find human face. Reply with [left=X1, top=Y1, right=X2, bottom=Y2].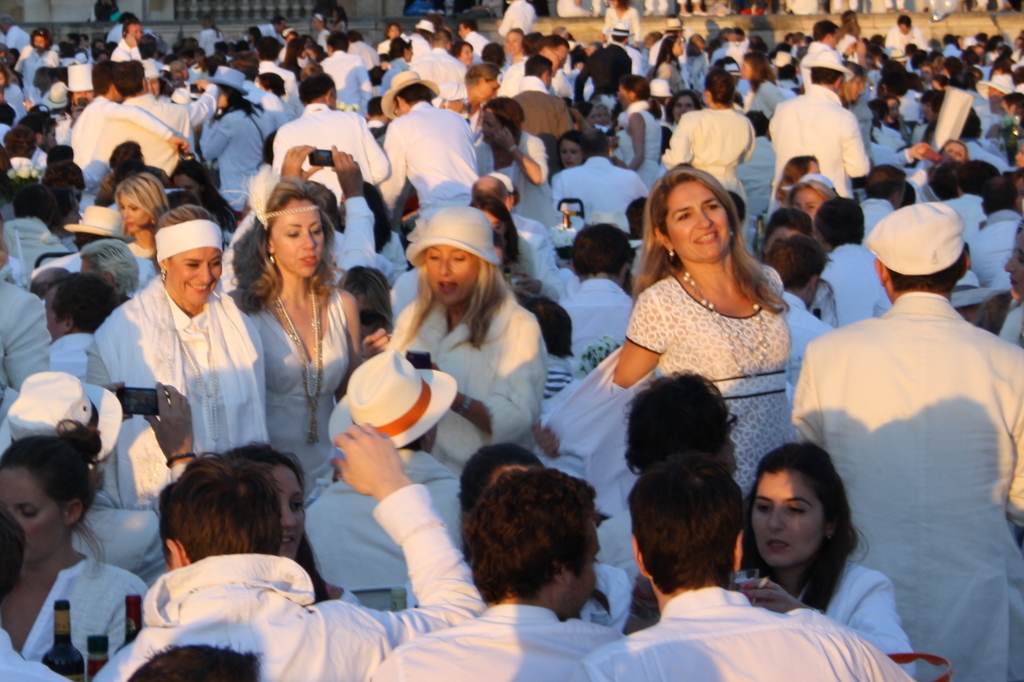
[left=116, top=191, right=148, bottom=233].
